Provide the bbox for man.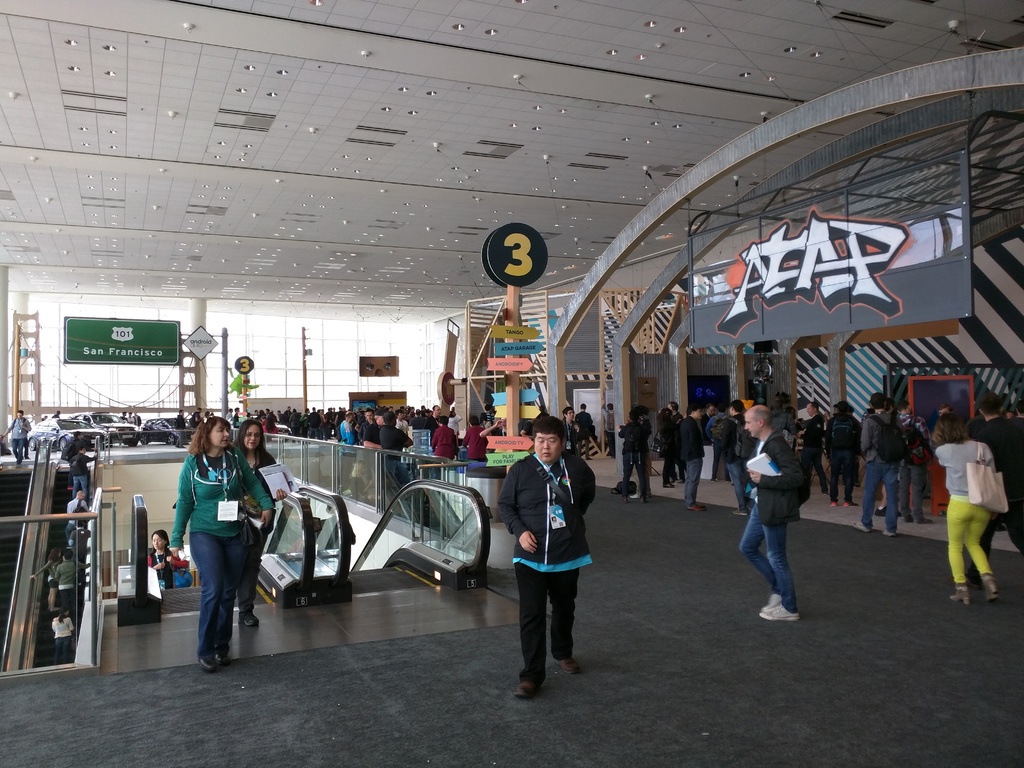
266,407,271,417.
